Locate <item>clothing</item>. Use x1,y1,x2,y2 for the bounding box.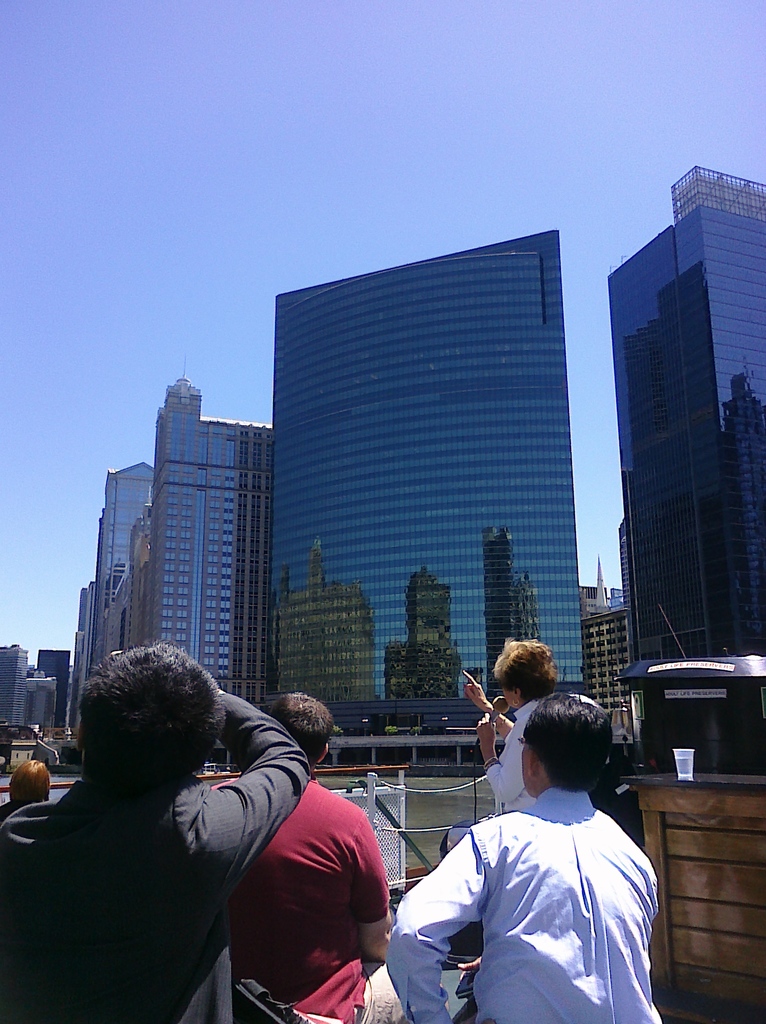
484,685,545,820.
